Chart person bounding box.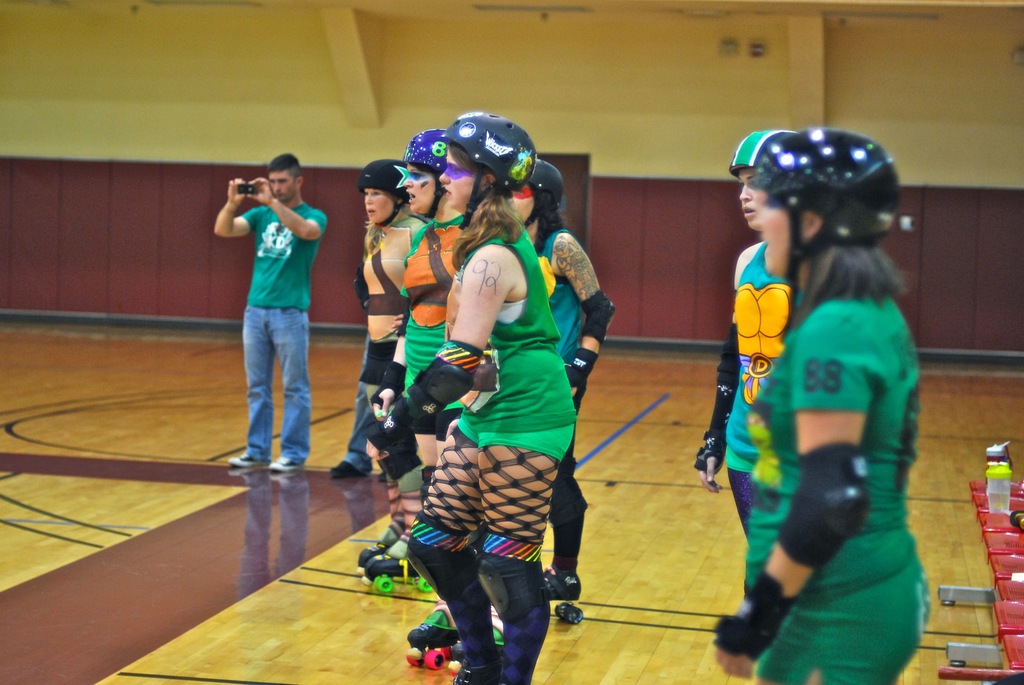
Charted: (509, 159, 623, 633).
